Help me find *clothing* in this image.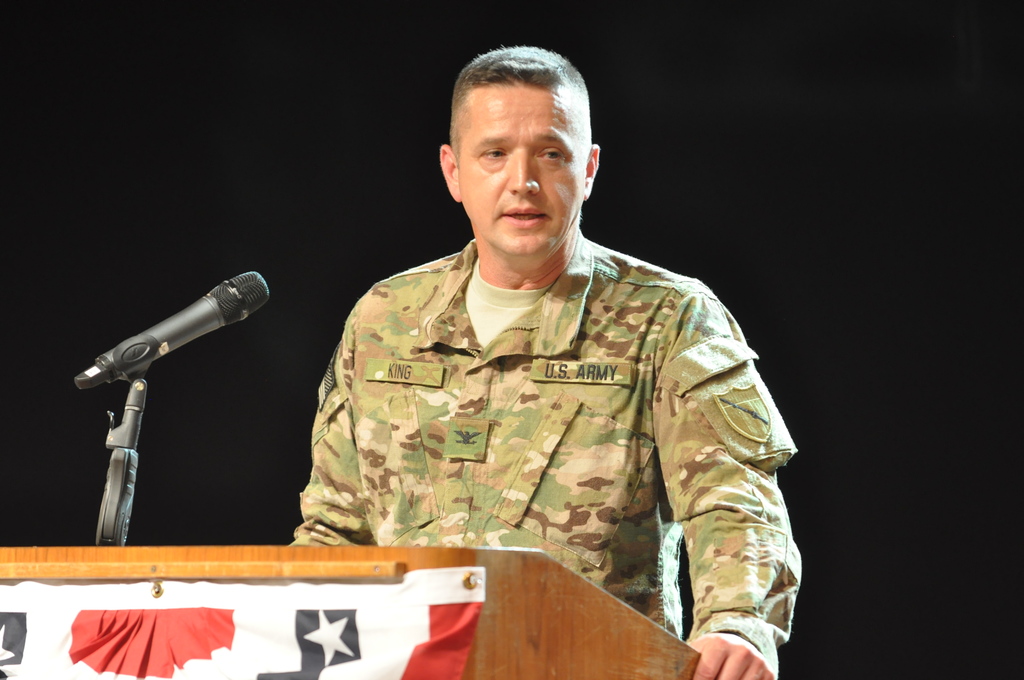
Found it: <bbox>284, 213, 808, 604</bbox>.
